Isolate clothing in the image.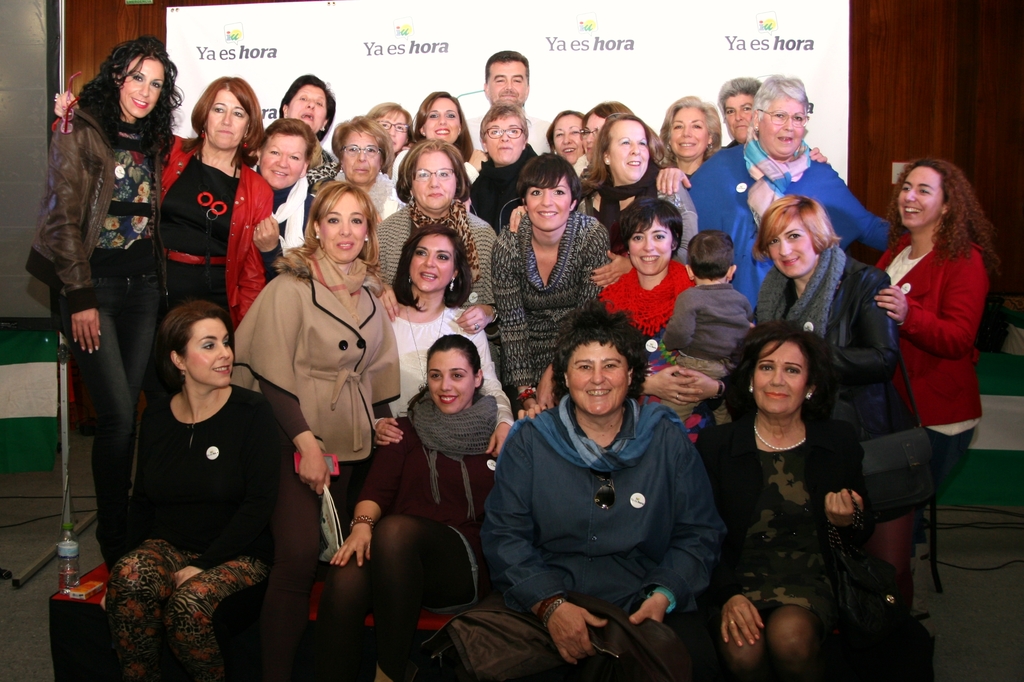
Isolated region: 663/285/755/421.
